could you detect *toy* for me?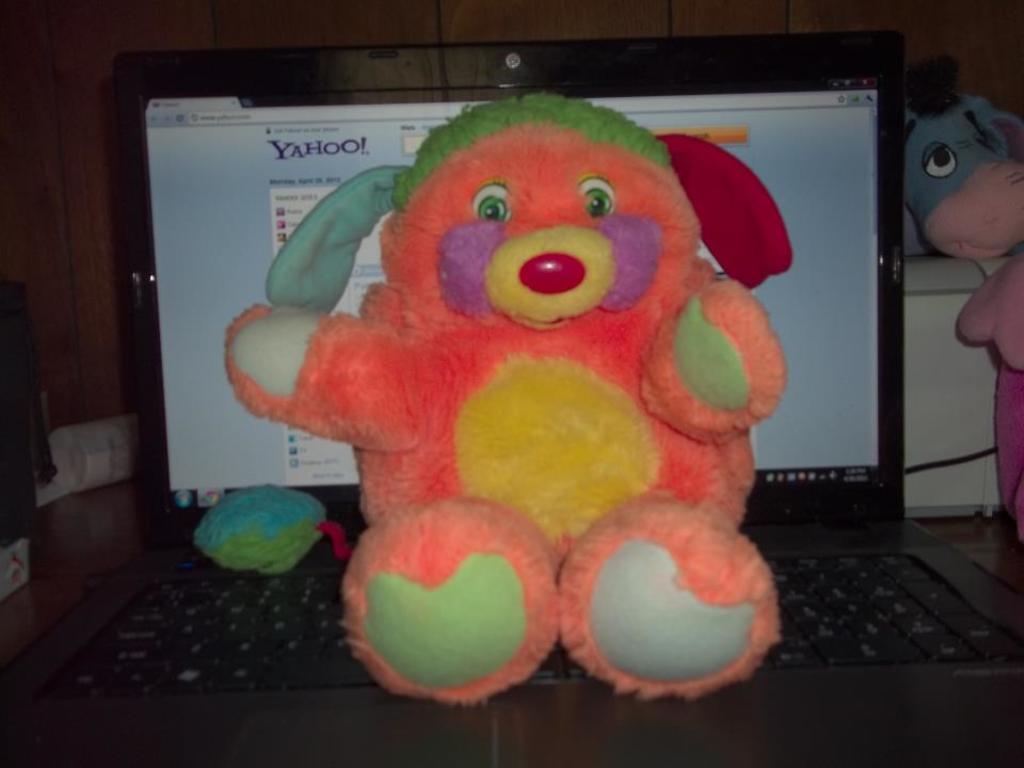
Detection result: [227, 91, 799, 695].
